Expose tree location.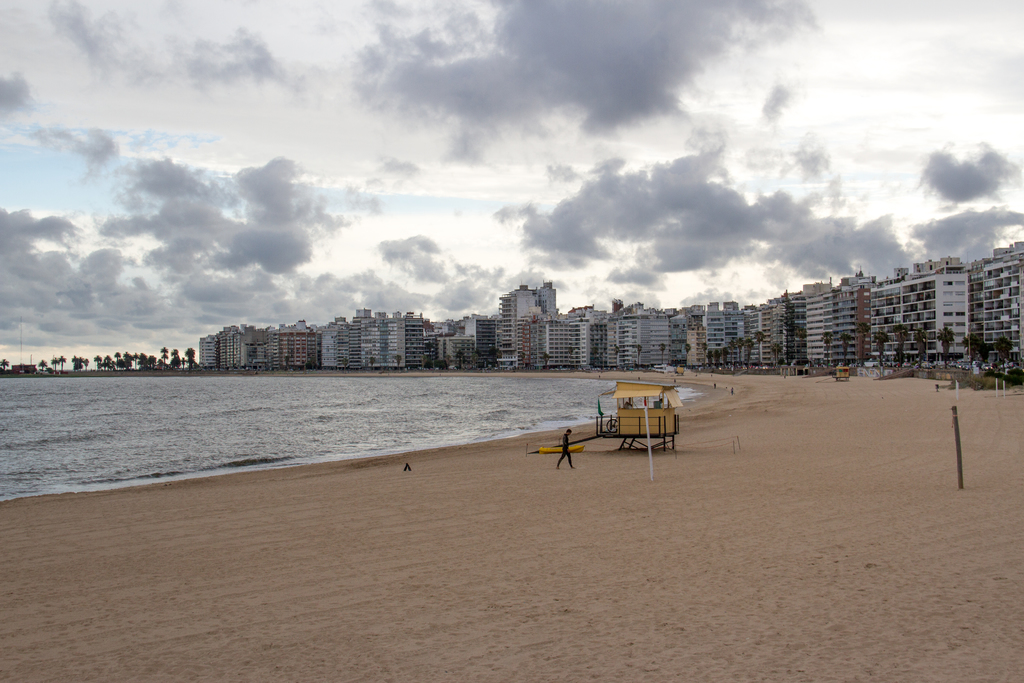
Exposed at l=84, t=357, r=88, b=371.
